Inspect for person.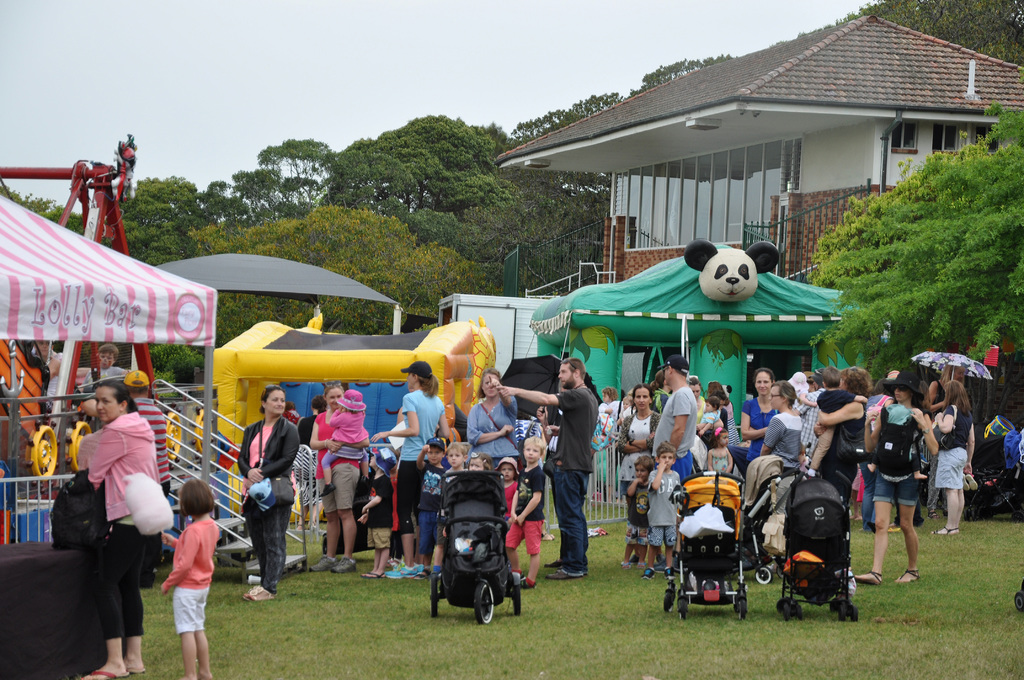
Inspection: (696, 394, 723, 432).
